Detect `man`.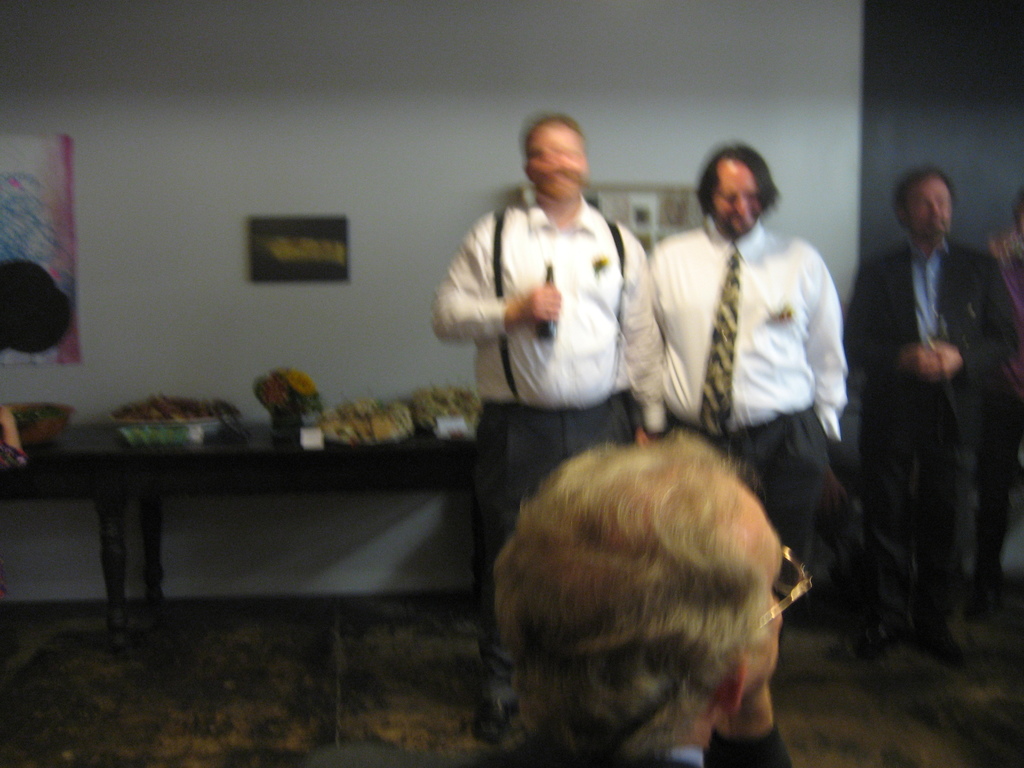
Detected at locate(490, 428, 816, 767).
